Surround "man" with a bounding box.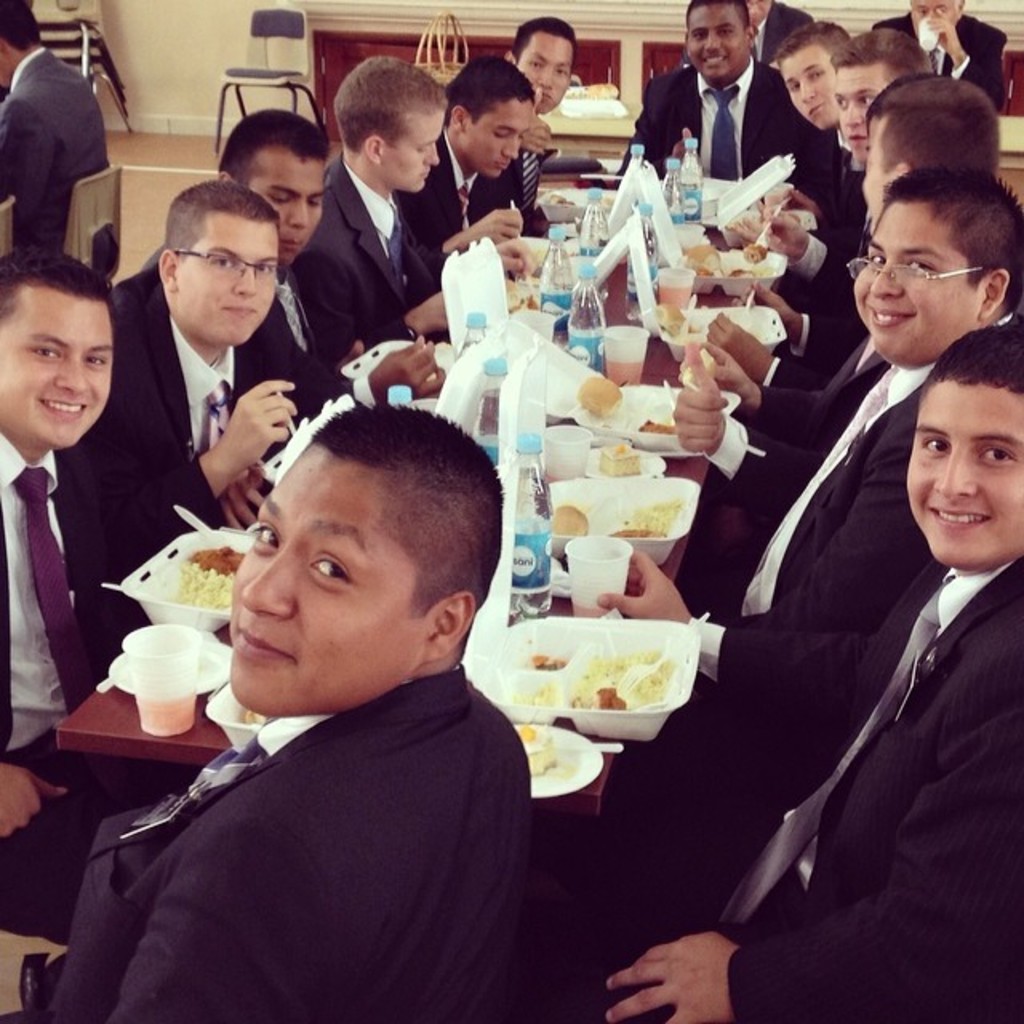
bbox(411, 61, 568, 266).
